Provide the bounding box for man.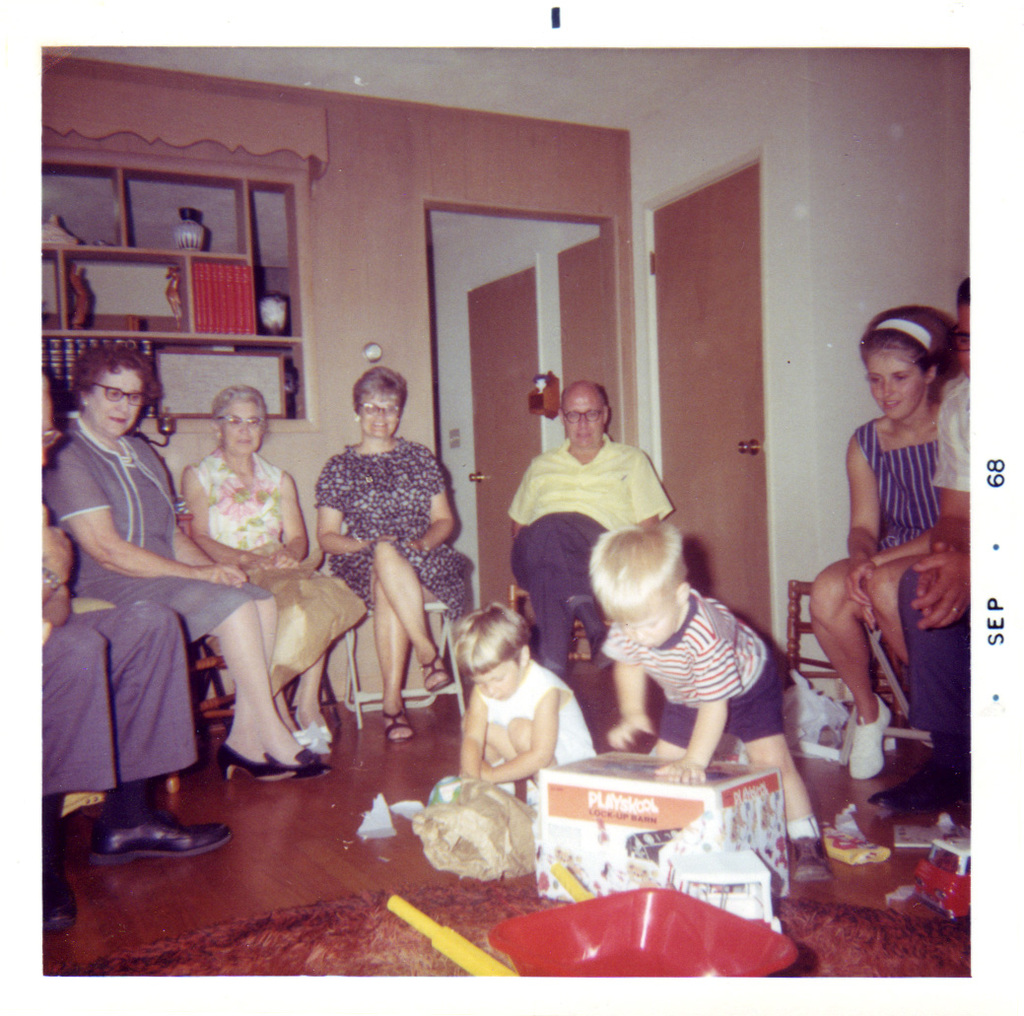
[left=868, top=275, right=971, bottom=817].
